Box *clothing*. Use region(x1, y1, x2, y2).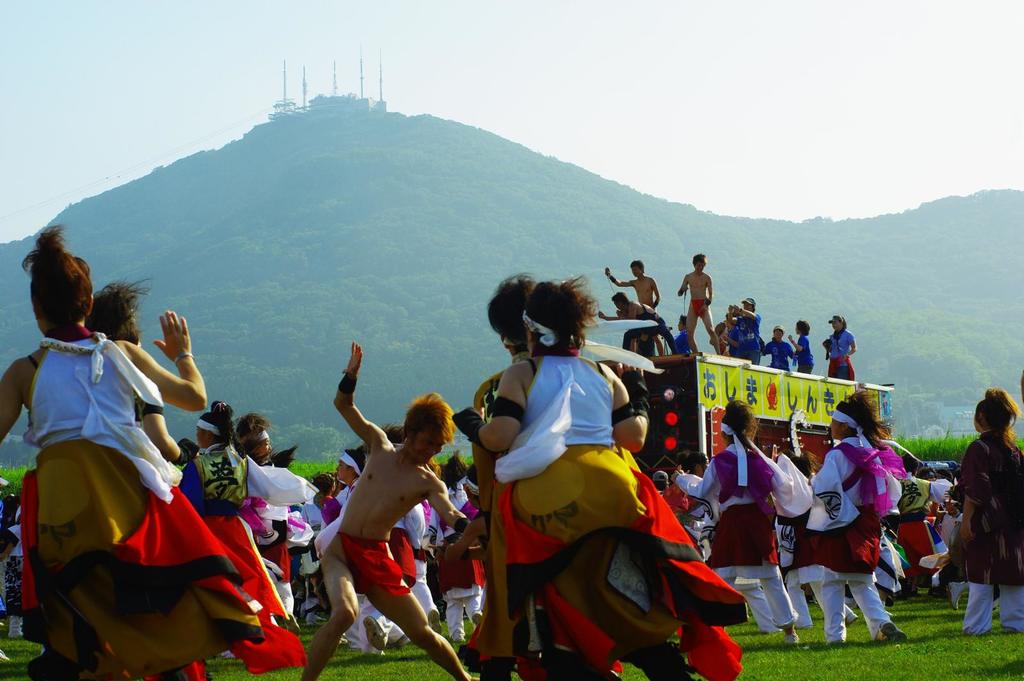
region(319, 477, 392, 654).
